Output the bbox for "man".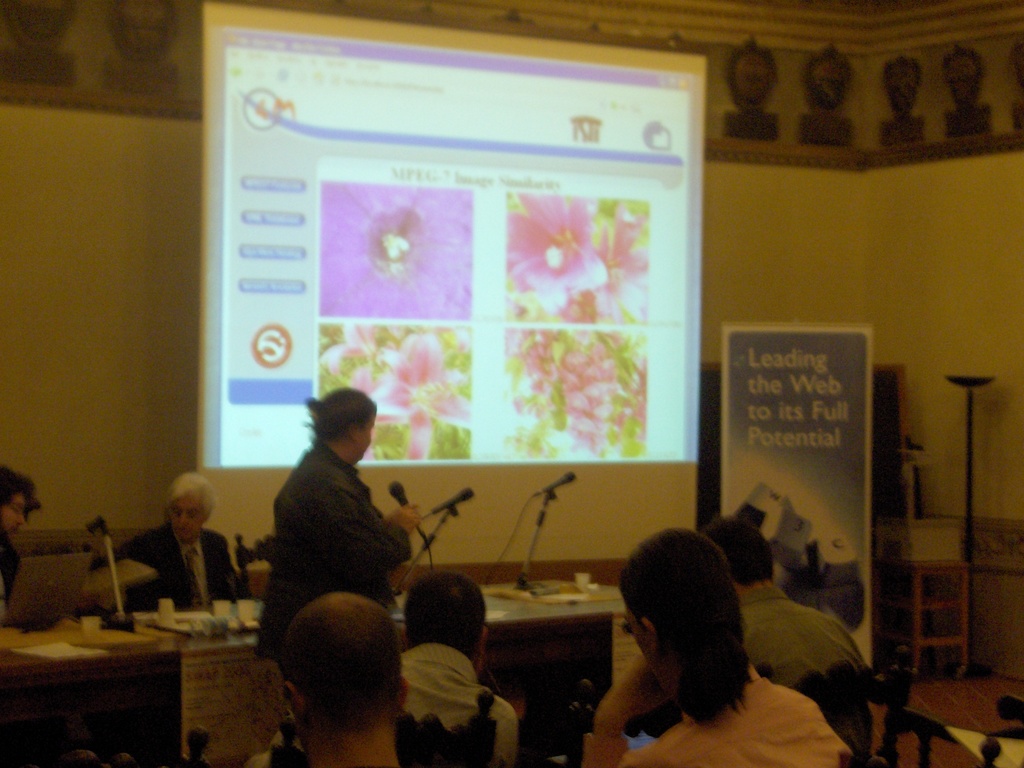
rect(398, 570, 523, 767).
